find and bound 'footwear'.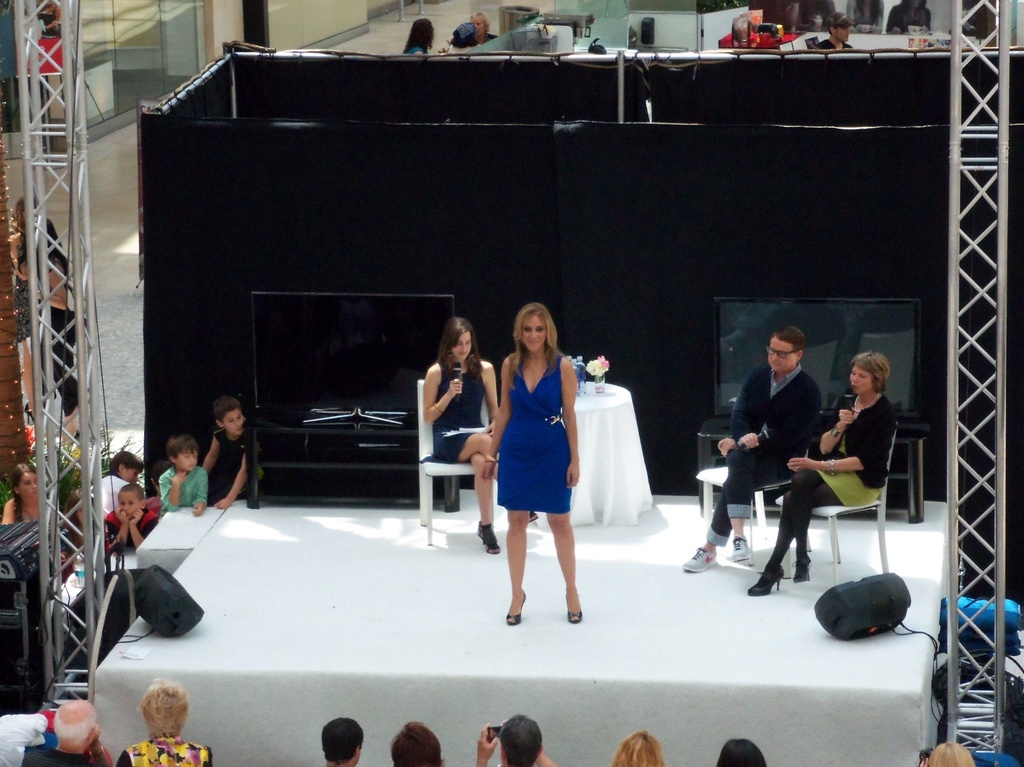
Bound: [left=564, top=597, right=581, bottom=622].
